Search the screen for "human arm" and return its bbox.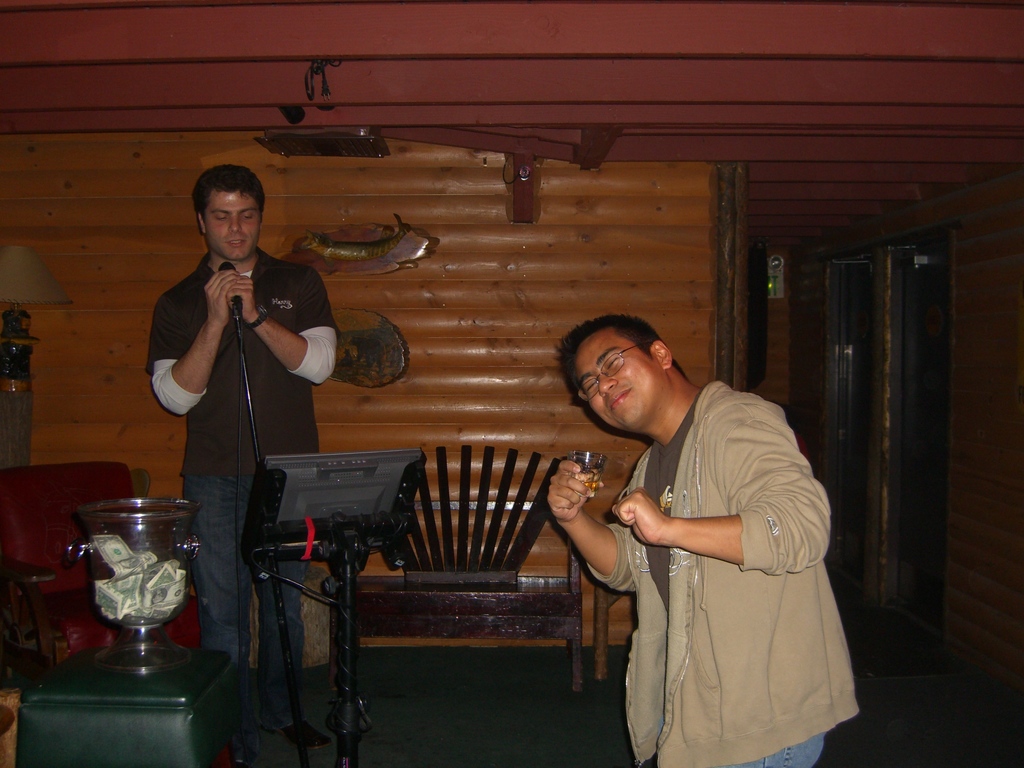
Found: crop(551, 458, 643, 587).
